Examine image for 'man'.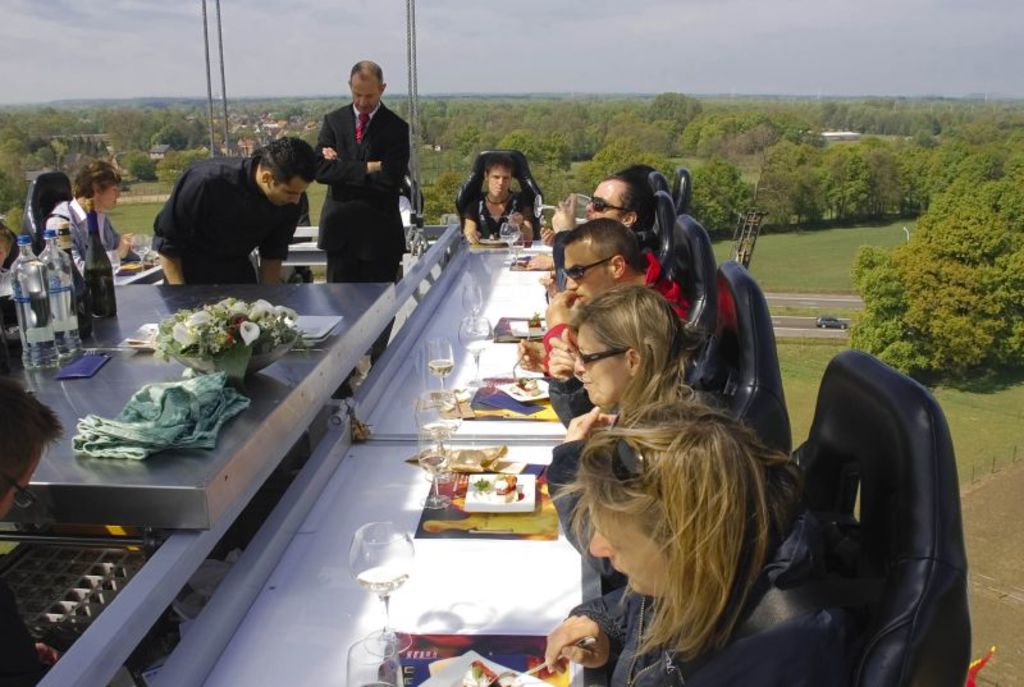
Examination result: pyautogui.locateOnScreen(298, 60, 407, 280).
